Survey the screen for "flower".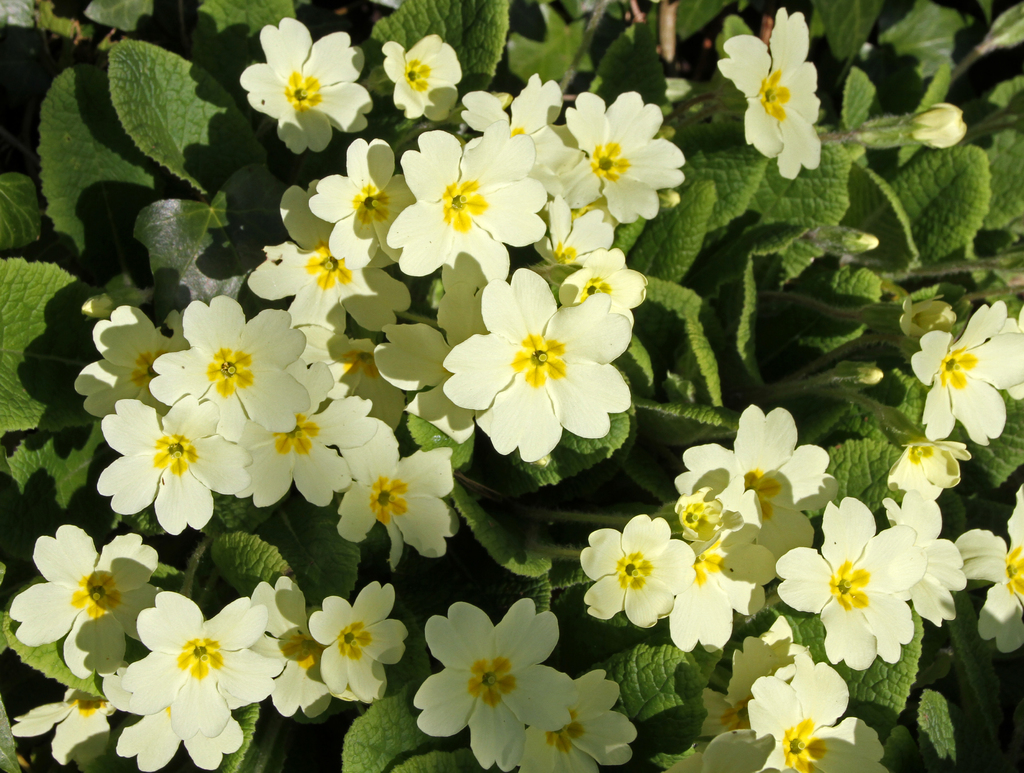
Survey found: (x1=253, y1=583, x2=332, y2=728).
